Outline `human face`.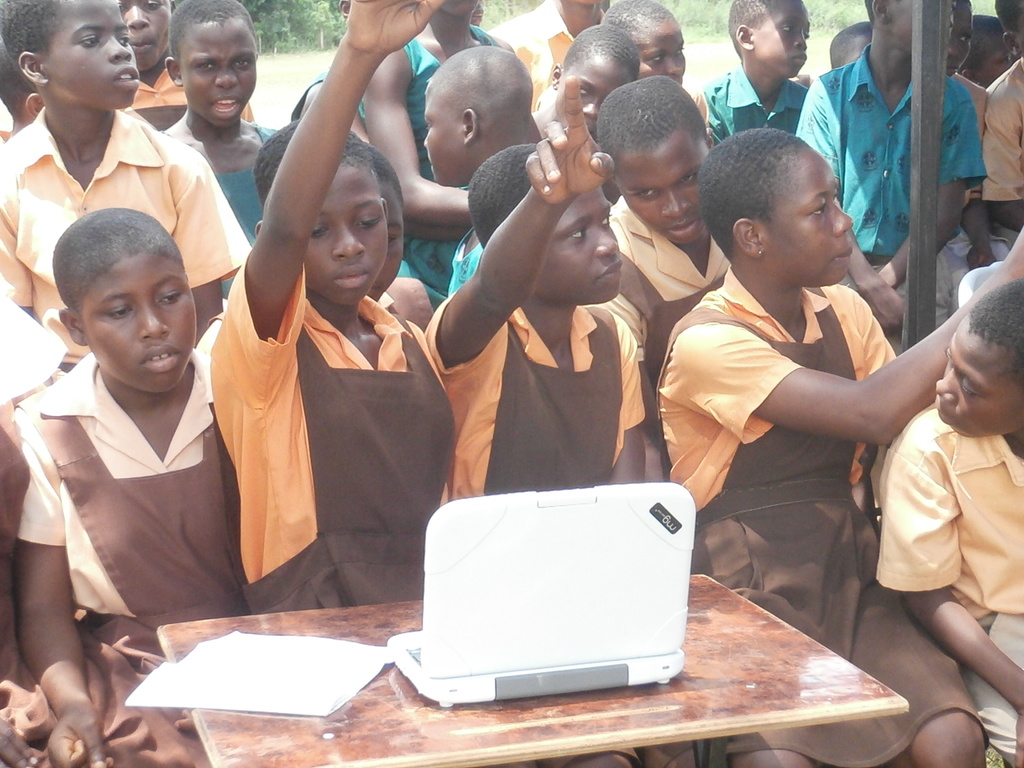
Outline: l=975, t=42, r=1014, b=87.
